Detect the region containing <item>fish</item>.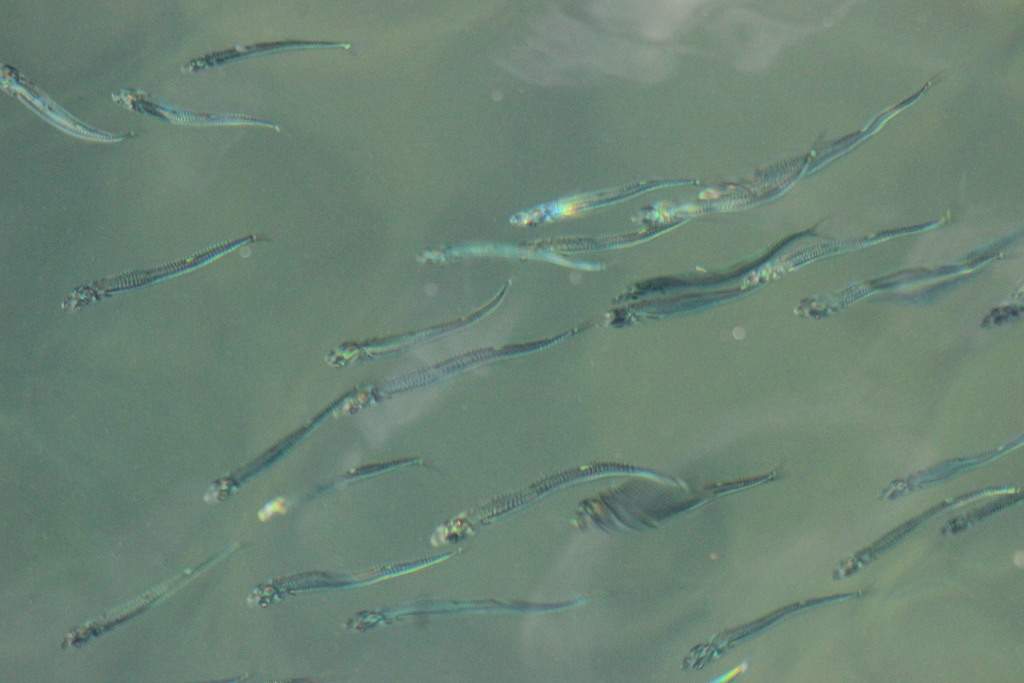
{"left": 325, "top": 279, "right": 513, "bottom": 374}.
